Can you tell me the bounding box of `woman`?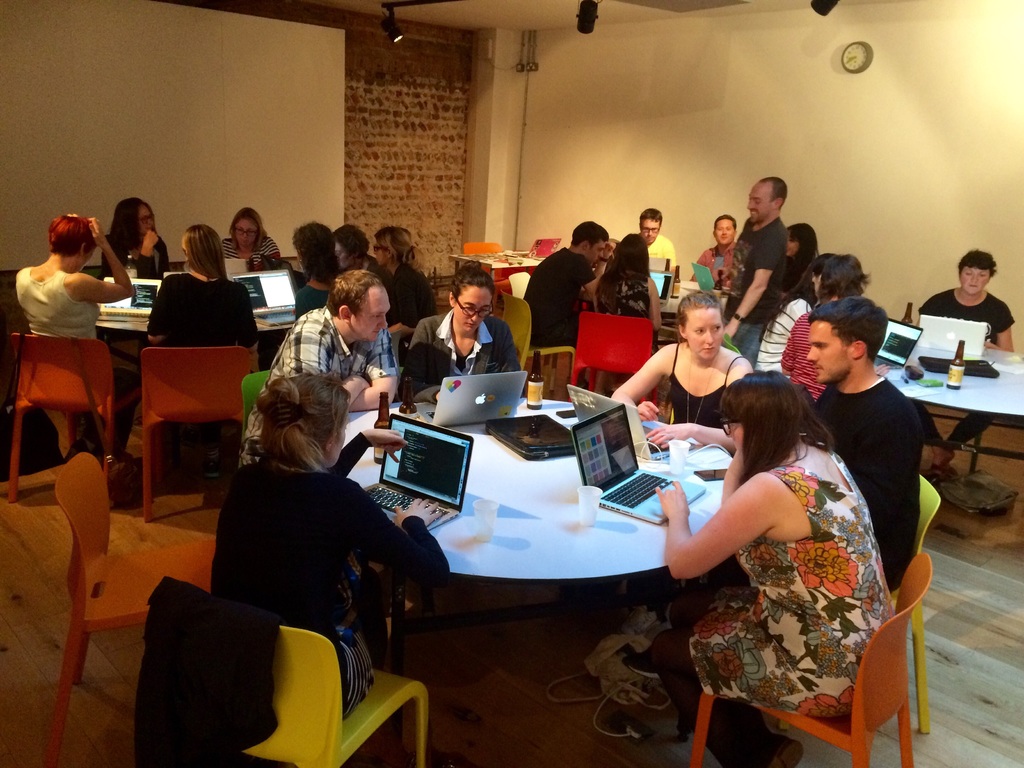
[102,195,165,279].
